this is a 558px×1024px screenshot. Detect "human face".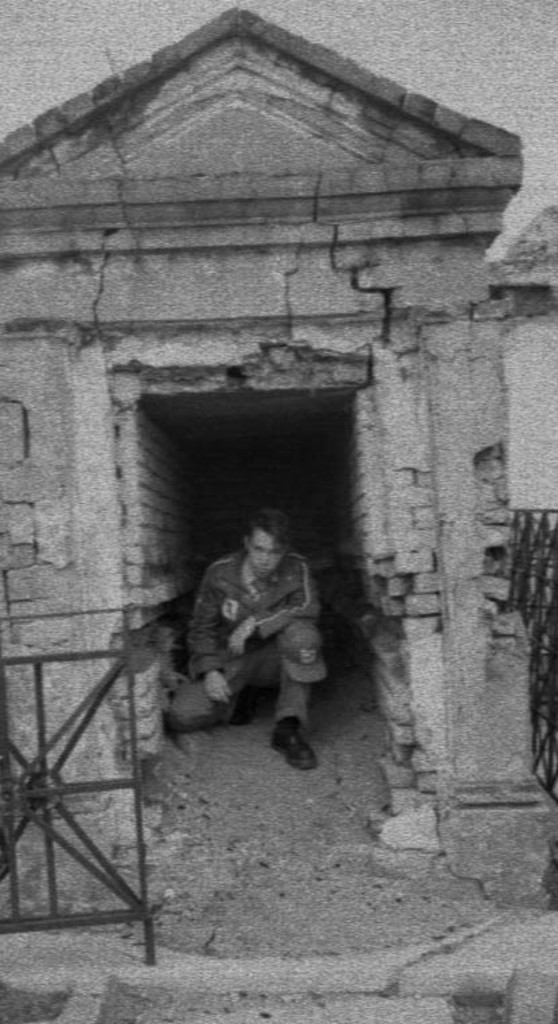
pyautogui.locateOnScreen(247, 524, 285, 578).
